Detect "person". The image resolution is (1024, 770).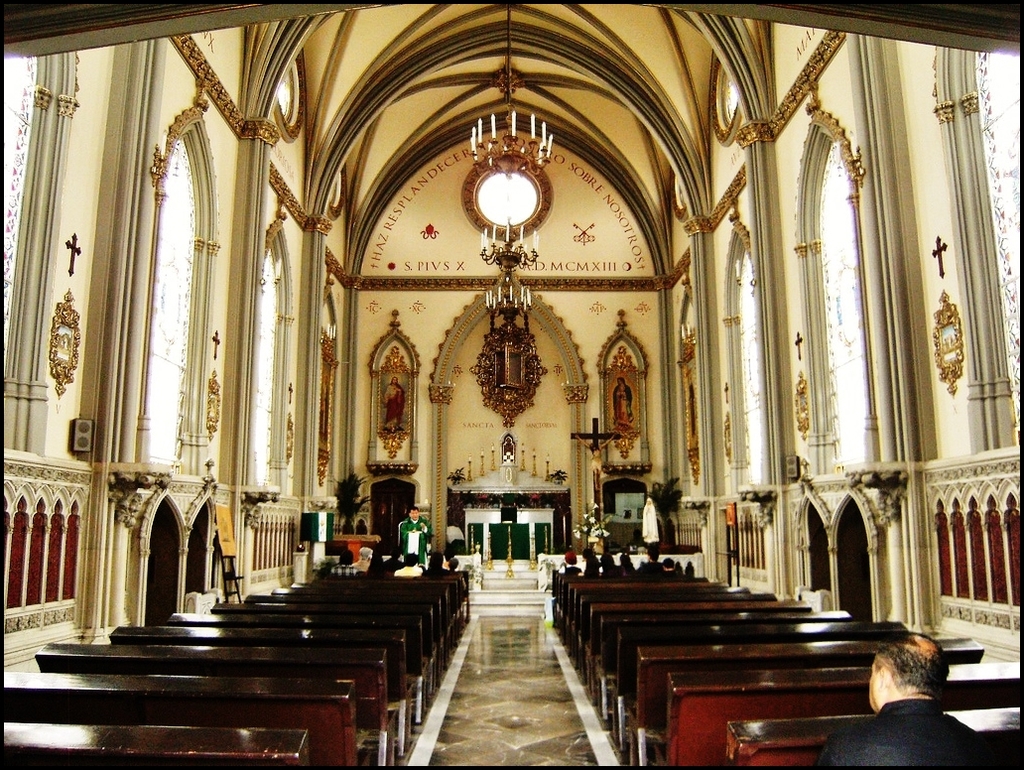
left=821, top=638, right=1014, bottom=769.
